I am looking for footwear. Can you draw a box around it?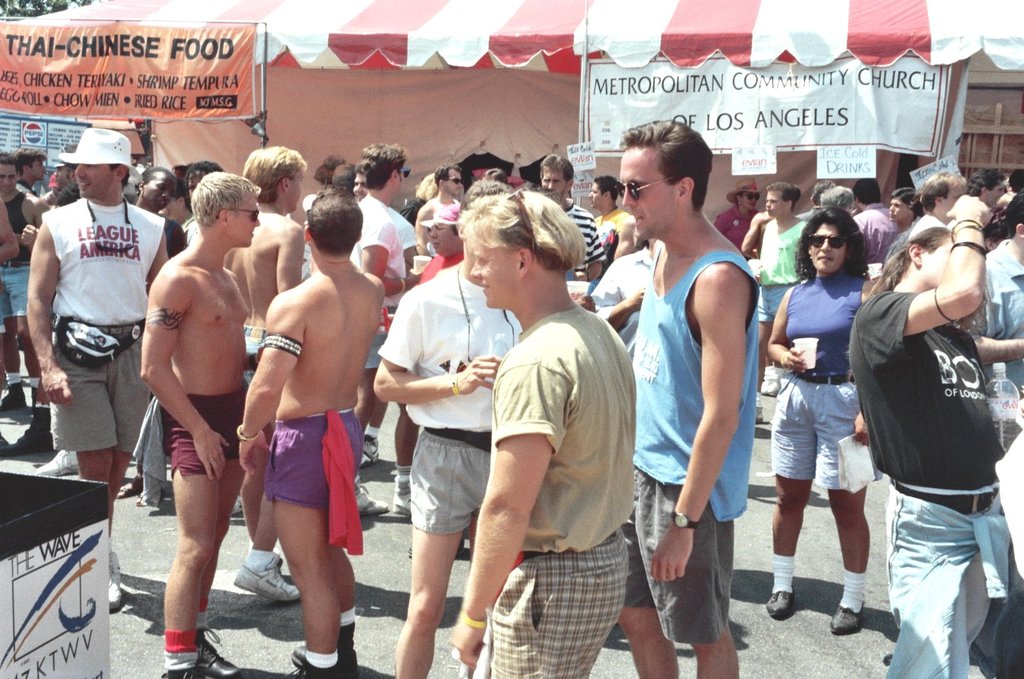
Sure, the bounding box is l=392, t=466, r=413, b=518.
